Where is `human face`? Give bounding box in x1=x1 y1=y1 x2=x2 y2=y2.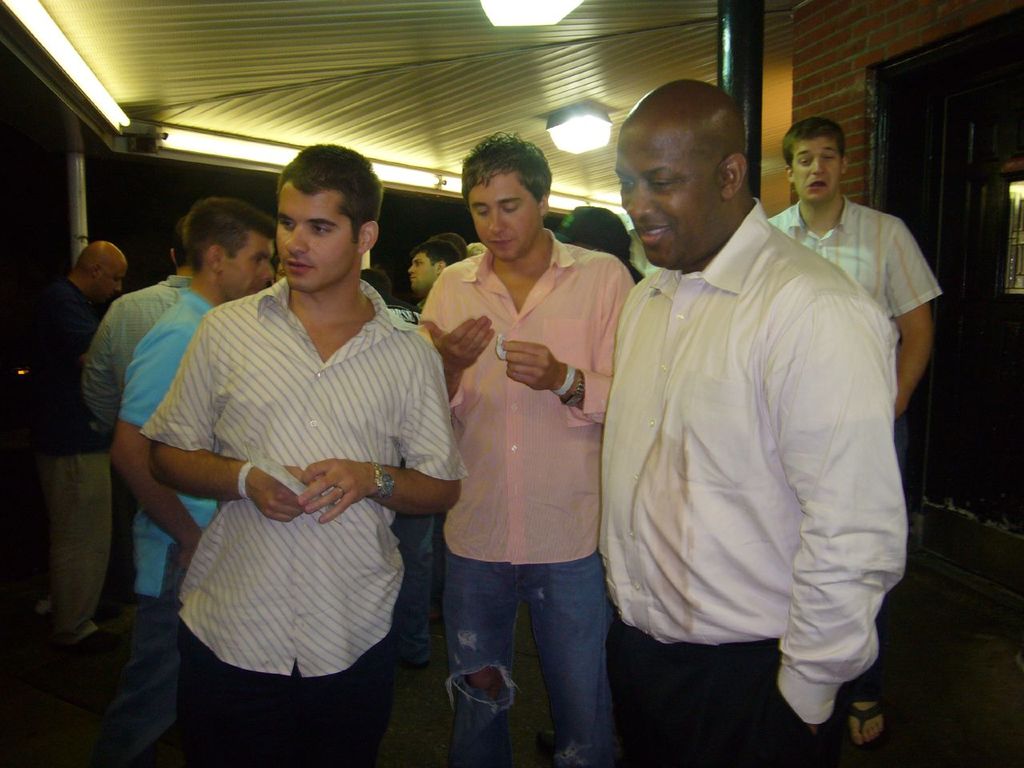
x1=791 y1=134 x2=838 y2=206.
